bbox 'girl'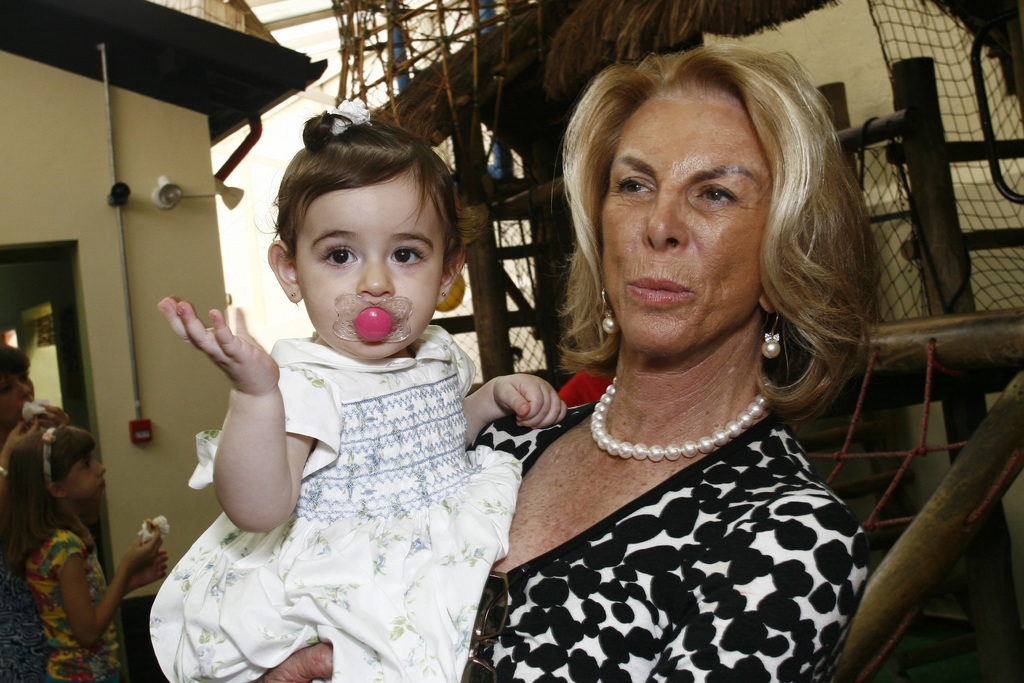
[0,345,70,682]
